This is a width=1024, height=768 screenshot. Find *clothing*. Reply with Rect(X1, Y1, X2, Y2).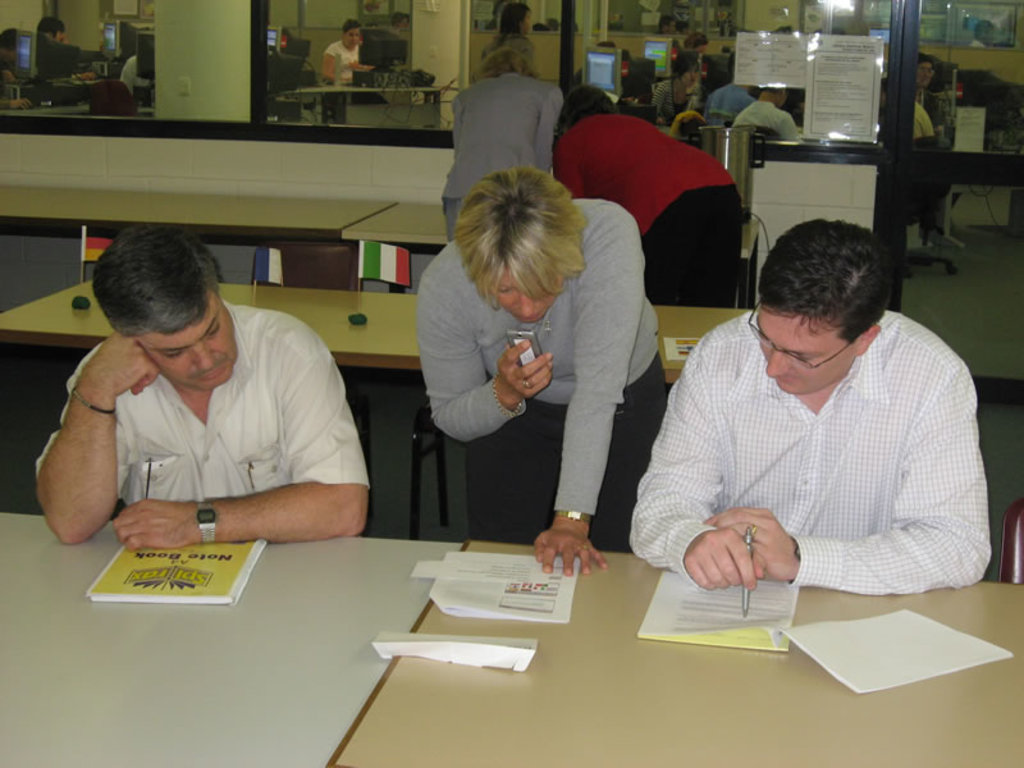
Rect(909, 88, 955, 146).
